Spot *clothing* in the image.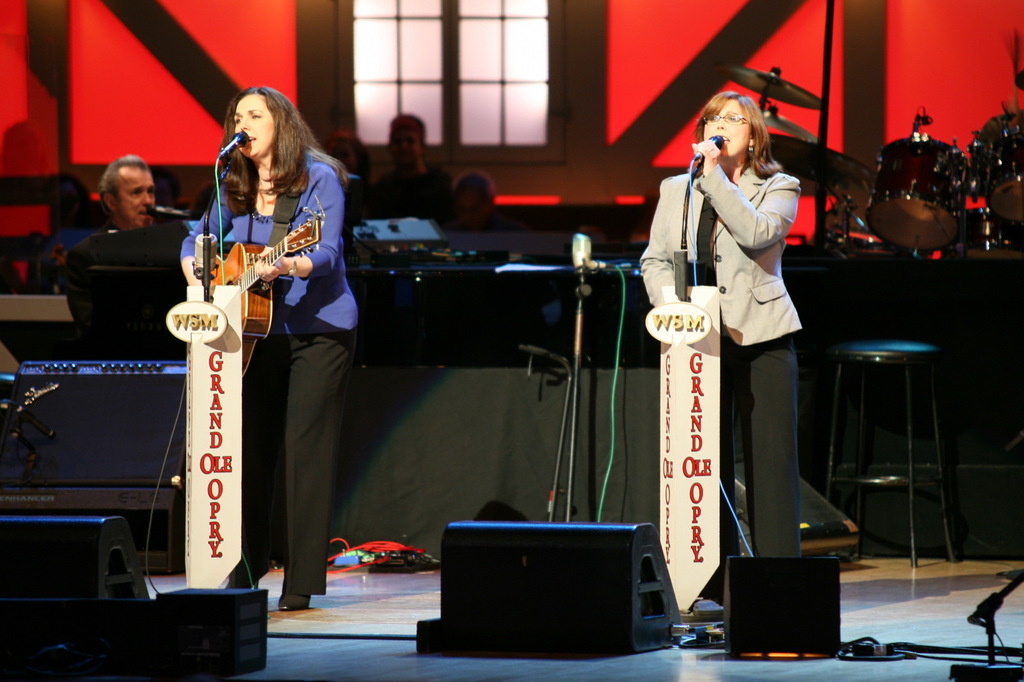
*clothing* found at 179:148:363:599.
